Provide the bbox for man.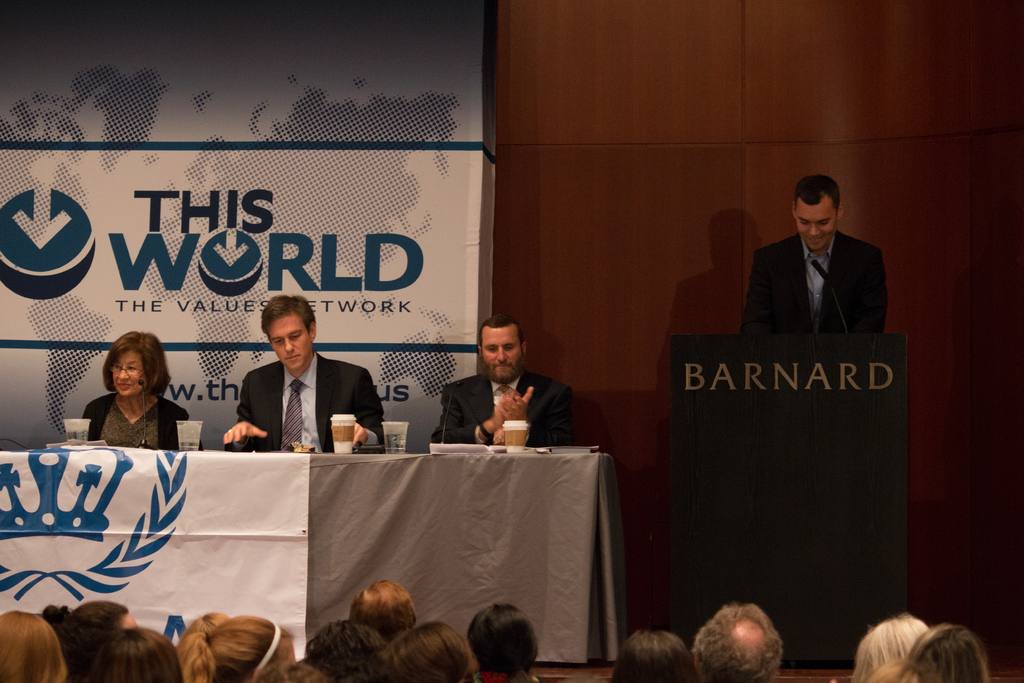
[225,295,381,445].
